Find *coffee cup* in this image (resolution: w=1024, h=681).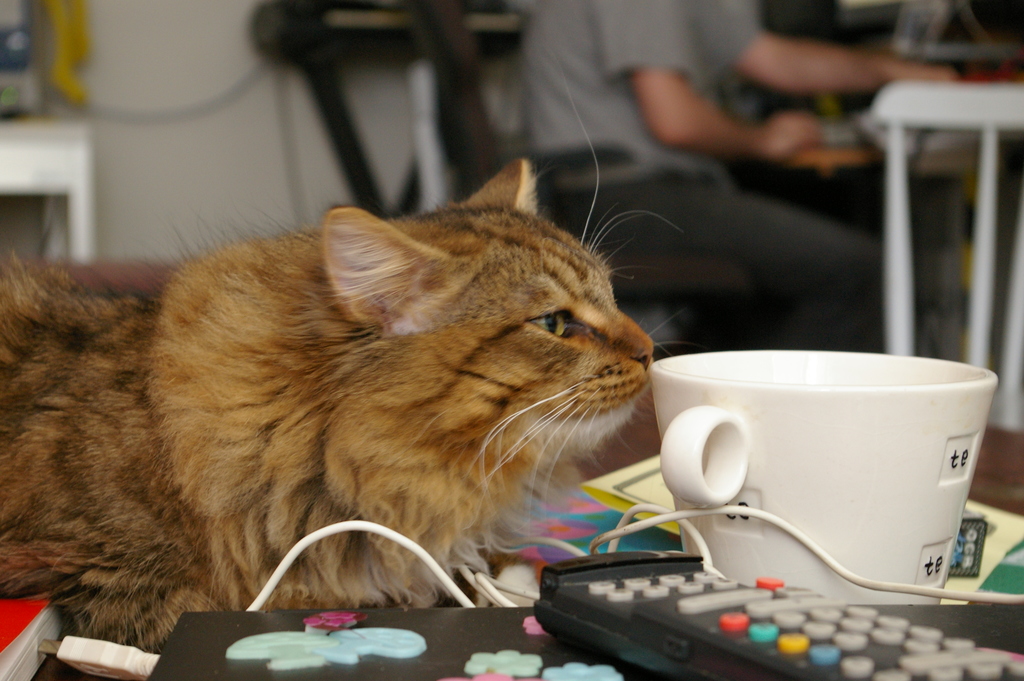
<box>644,345,1002,607</box>.
